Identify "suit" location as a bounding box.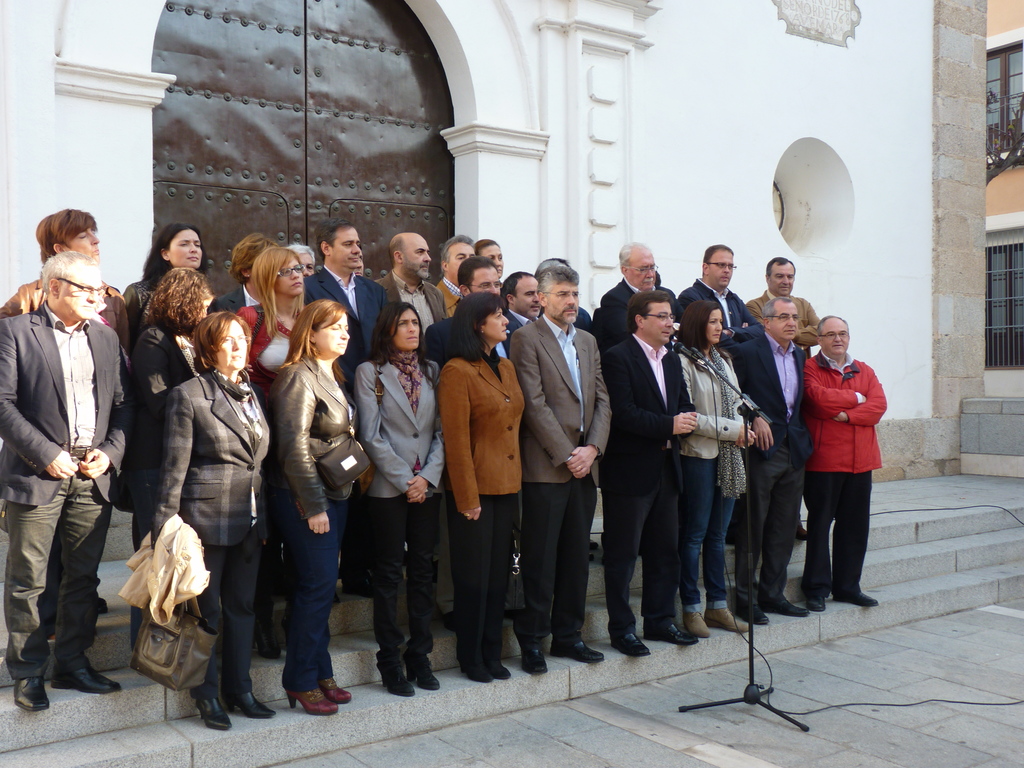
<region>437, 346, 529, 660</region>.
